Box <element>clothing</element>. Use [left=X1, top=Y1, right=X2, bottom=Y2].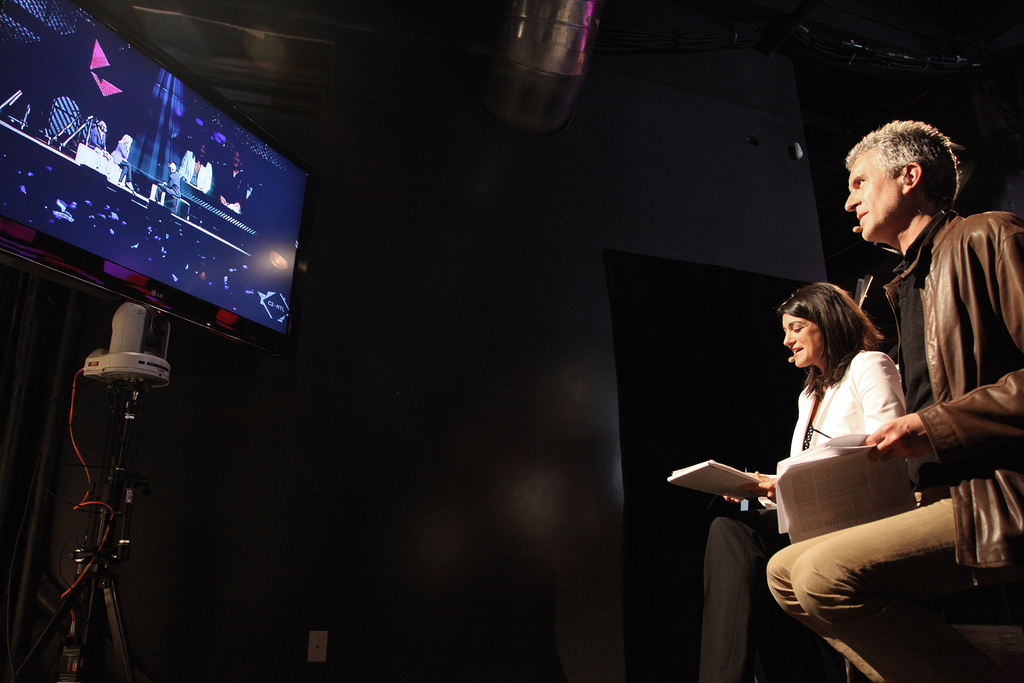
[left=707, top=348, right=913, bottom=682].
